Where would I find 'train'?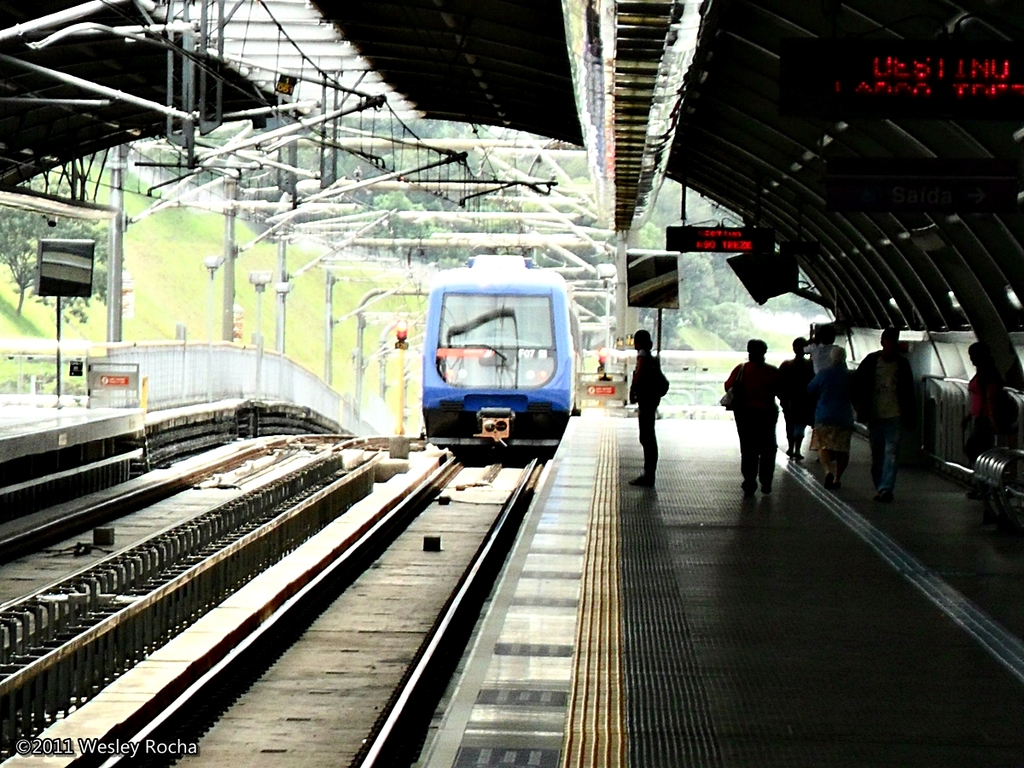
At locate(424, 254, 581, 448).
